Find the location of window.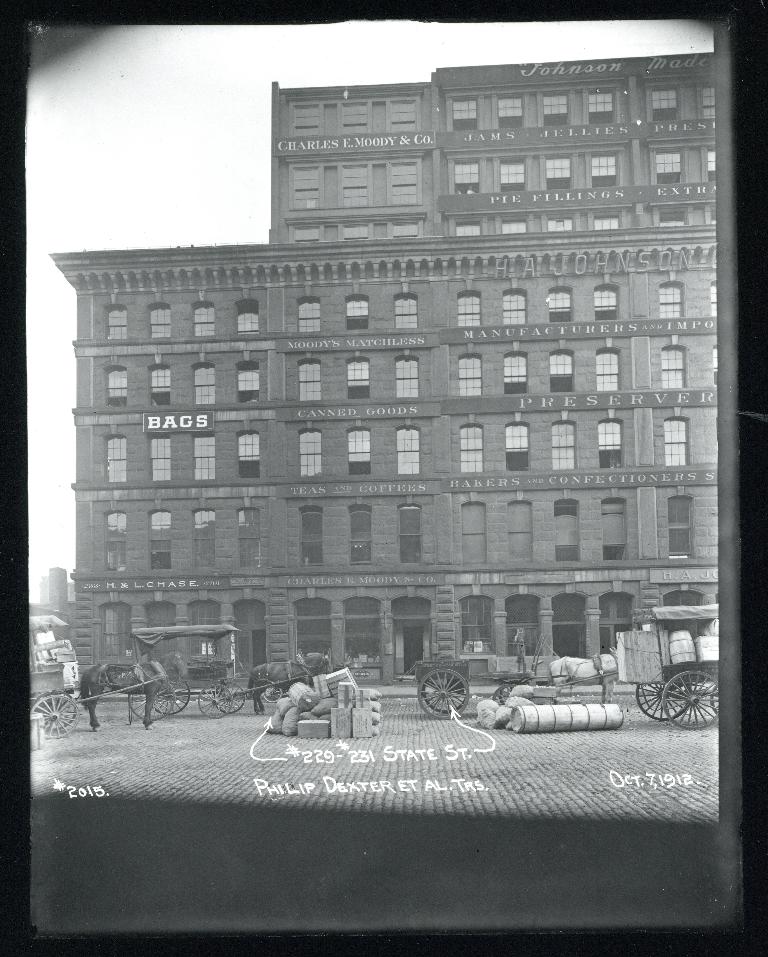
Location: (x1=546, y1=285, x2=575, y2=325).
